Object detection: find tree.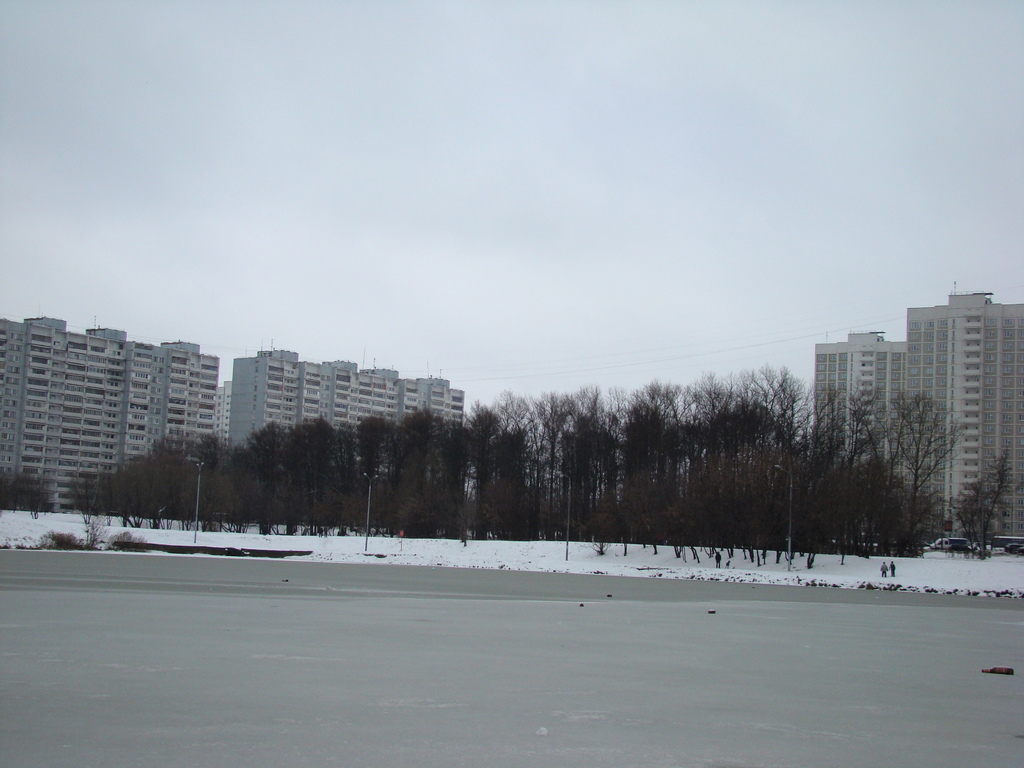
select_region(449, 399, 509, 545).
